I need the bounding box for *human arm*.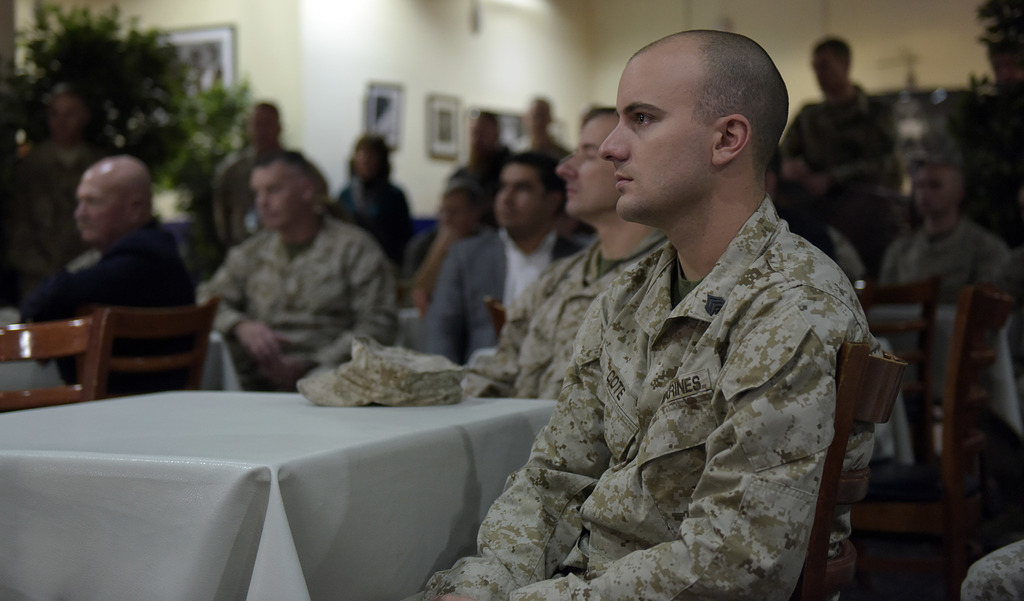
Here it is: locate(863, 228, 913, 304).
